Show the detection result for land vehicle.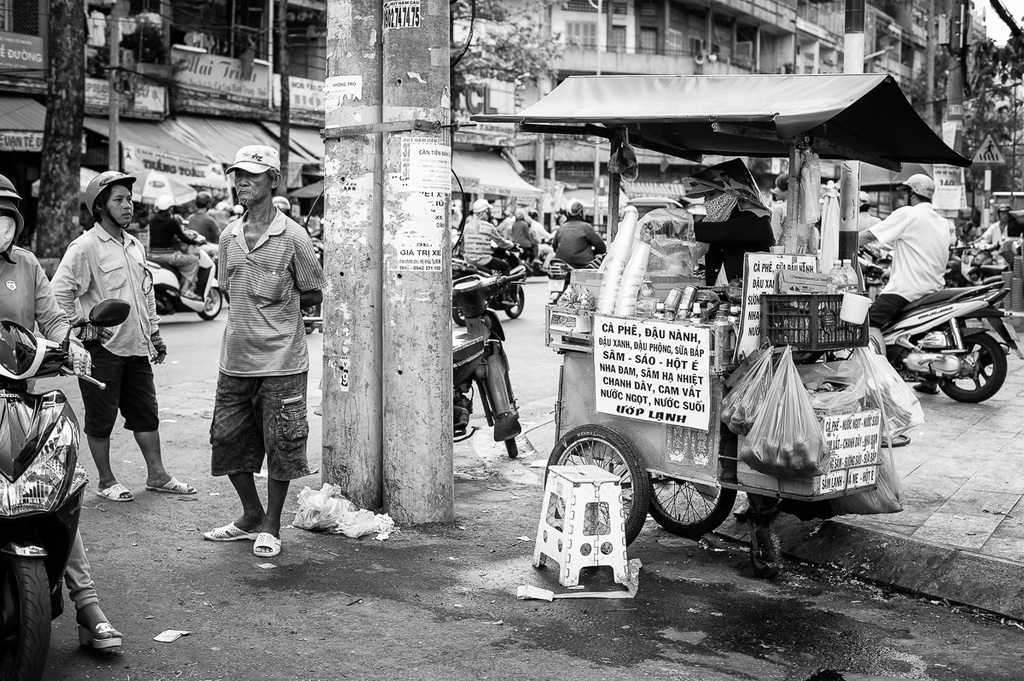
537:305:884:530.
